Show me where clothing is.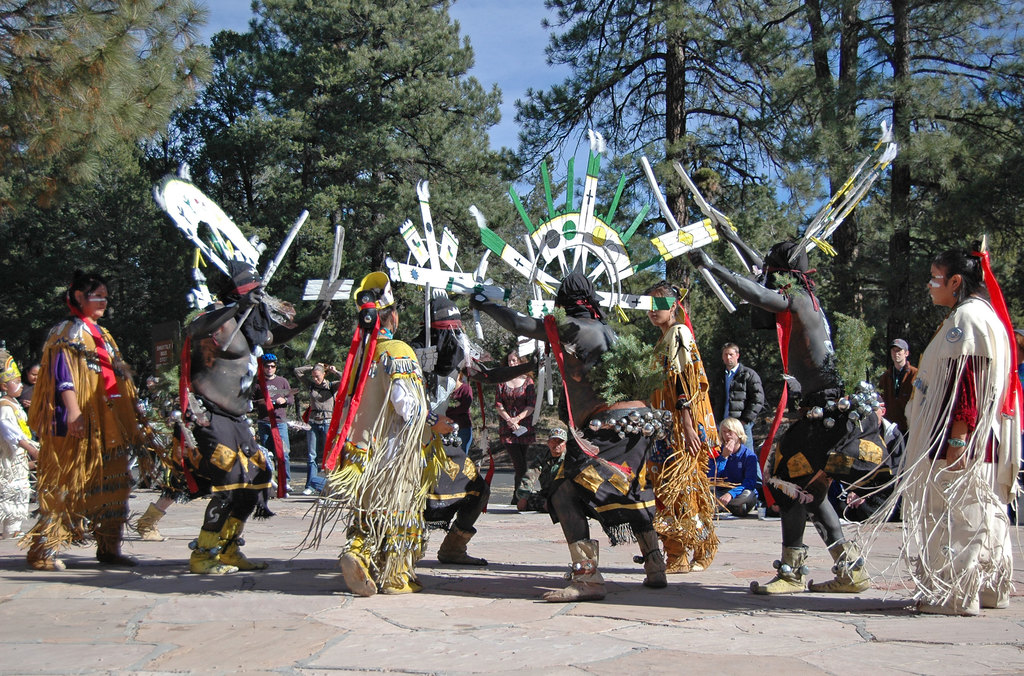
clothing is at [x1=716, y1=364, x2=763, y2=452].
